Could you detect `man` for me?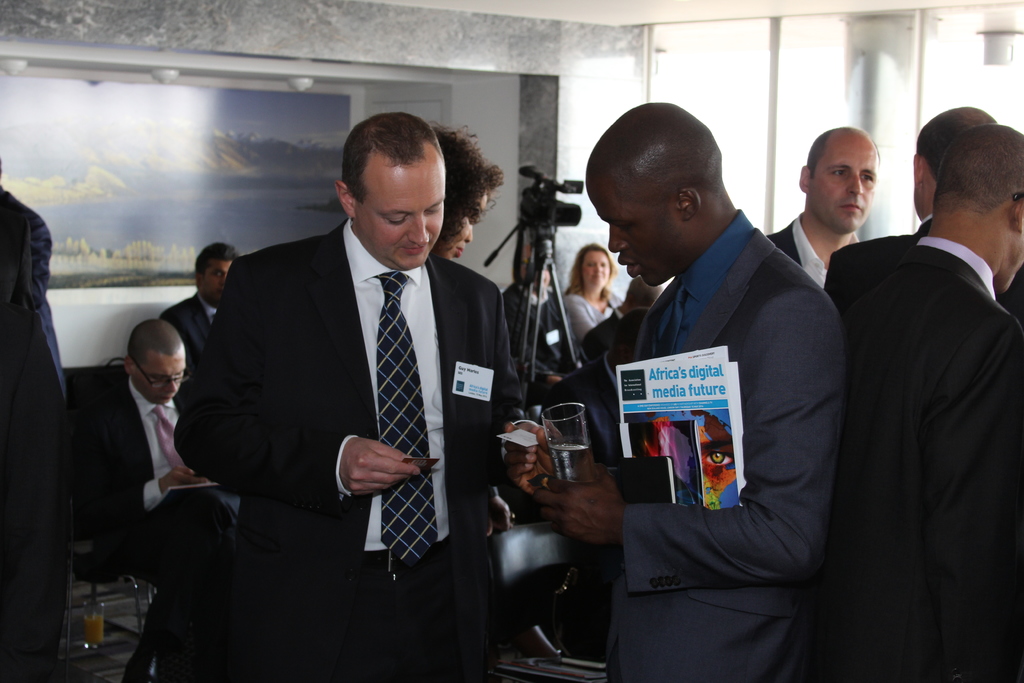
Detection result: {"x1": 174, "y1": 110, "x2": 539, "y2": 682}.
